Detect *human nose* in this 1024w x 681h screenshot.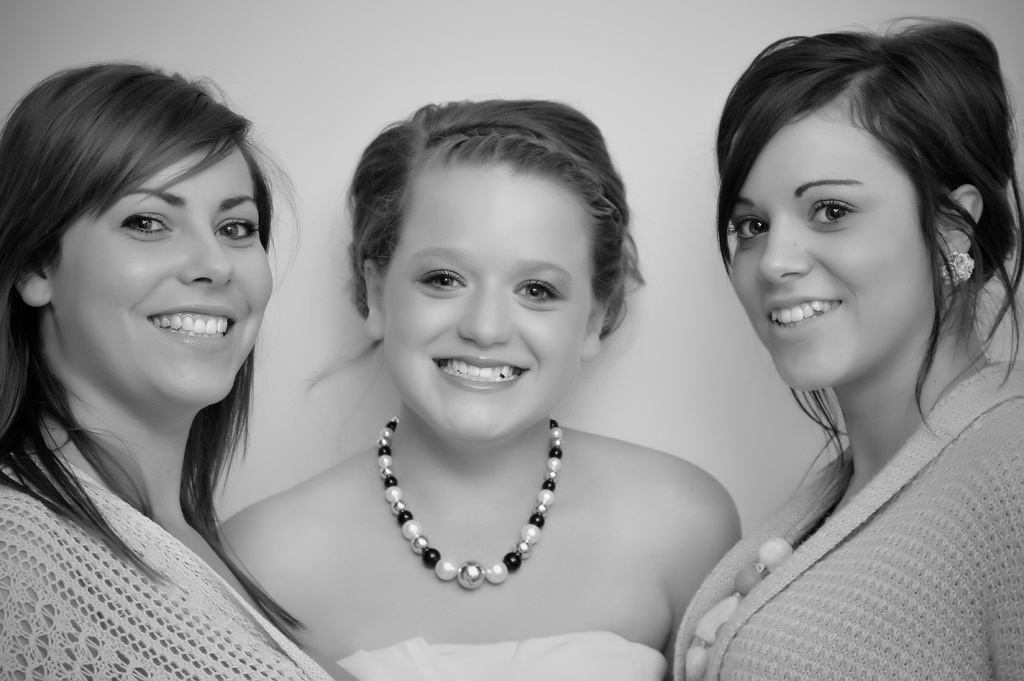
Detection: box=[173, 224, 238, 283].
